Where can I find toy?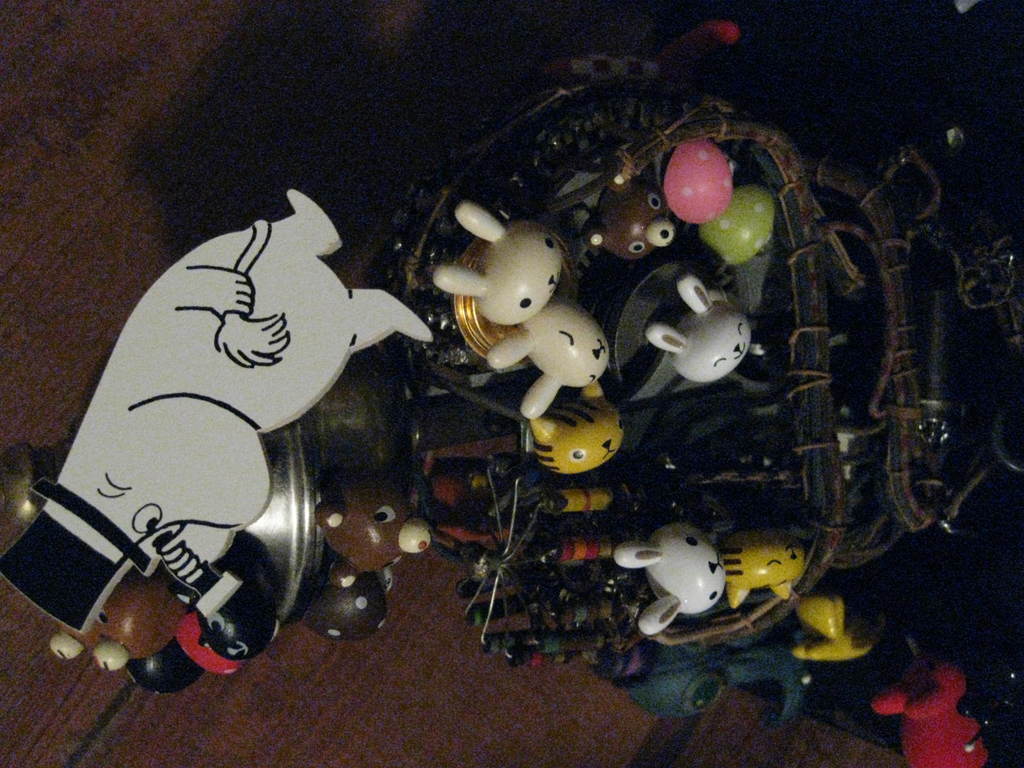
You can find it at 796:591:882:662.
